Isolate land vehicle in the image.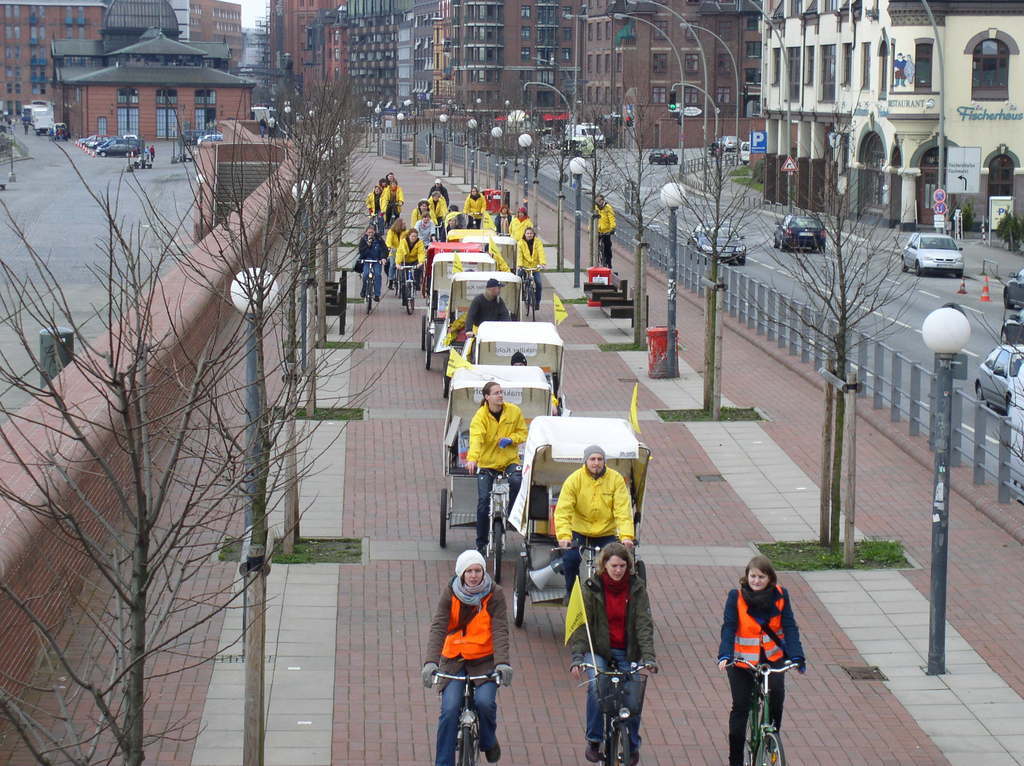
Isolated region: 198,129,226,147.
